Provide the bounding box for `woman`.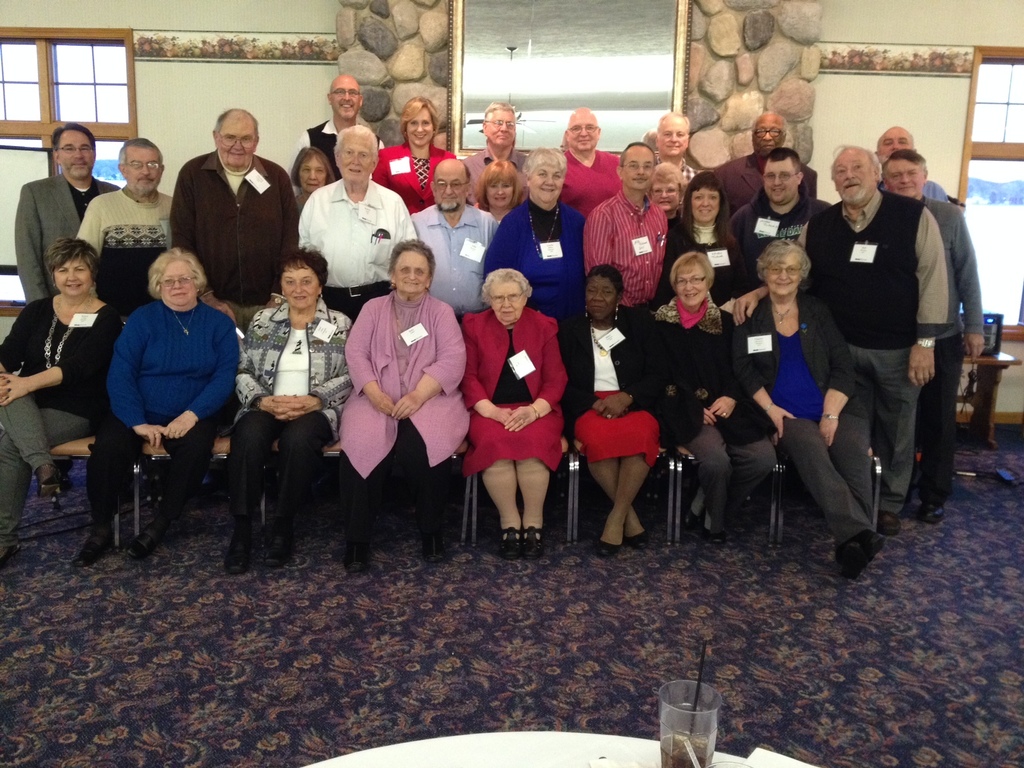
crop(0, 237, 124, 565).
